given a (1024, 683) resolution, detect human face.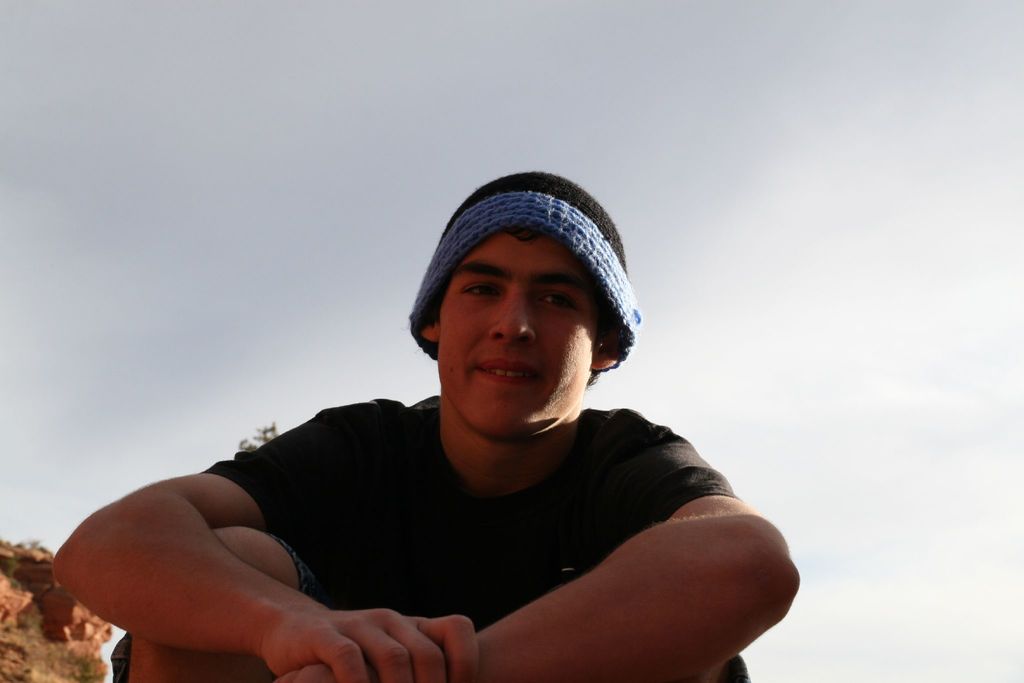
crop(436, 230, 599, 441).
